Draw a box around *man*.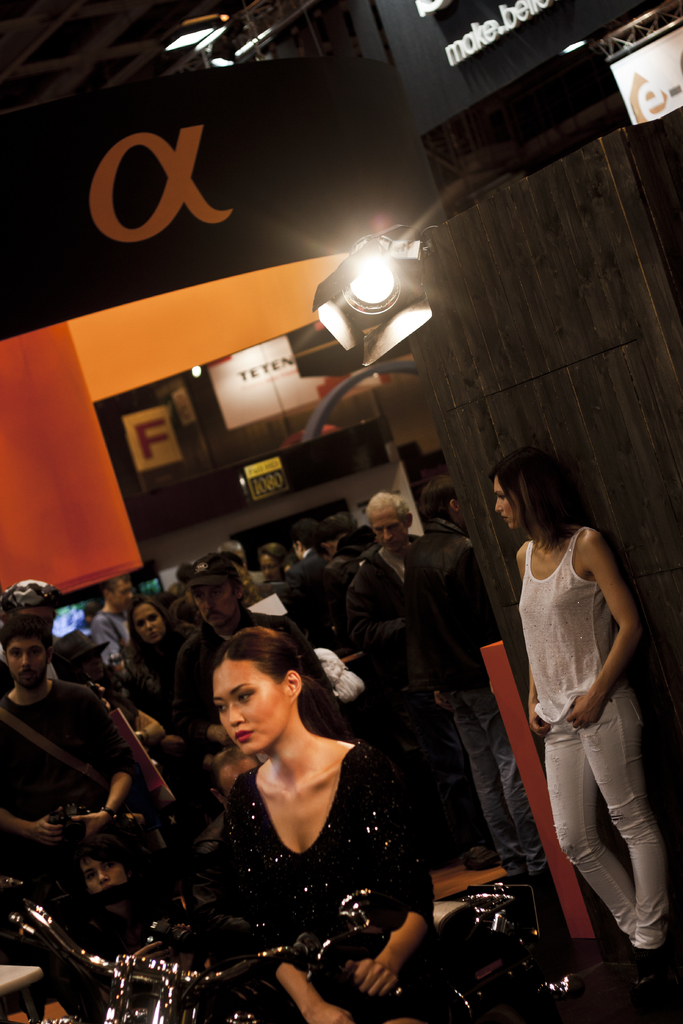
x1=218 y1=541 x2=292 y2=629.
